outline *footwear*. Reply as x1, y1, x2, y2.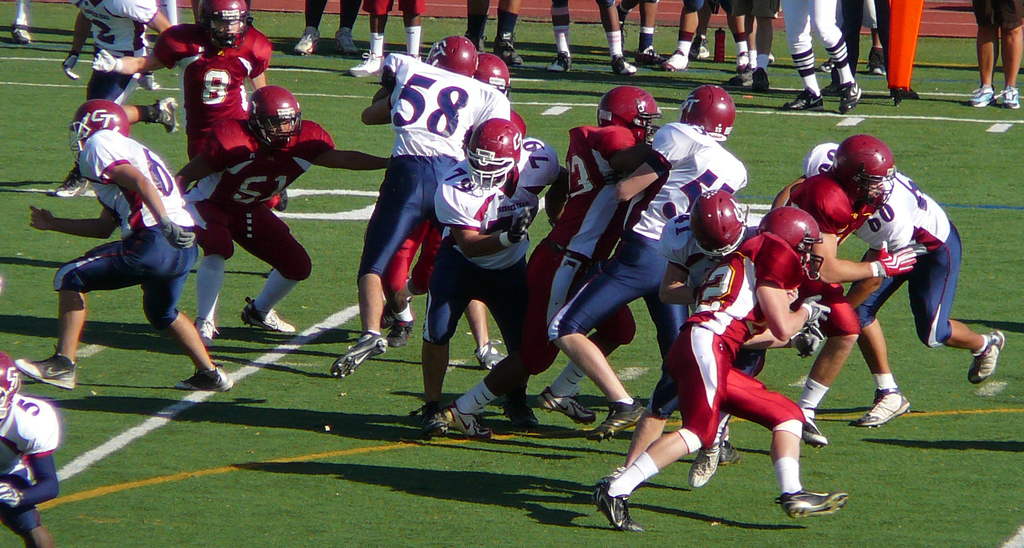
196, 319, 220, 344.
